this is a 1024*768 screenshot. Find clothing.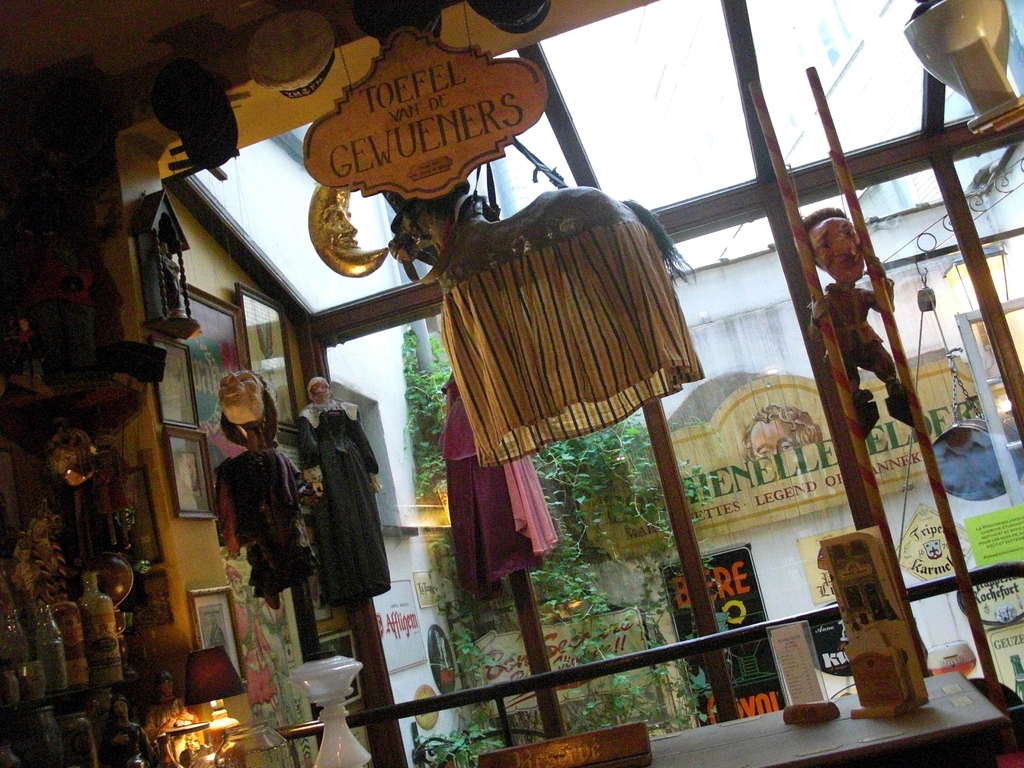
Bounding box: rect(437, 366, 558, 600).
